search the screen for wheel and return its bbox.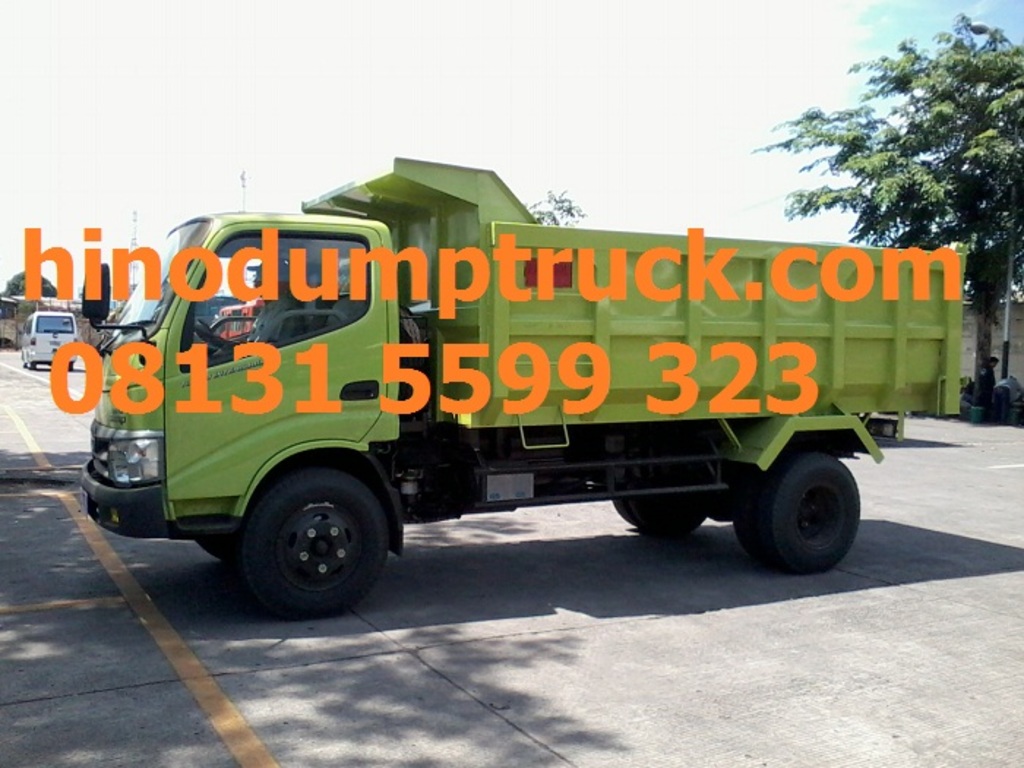
Found: bbox(733, 445, 869, 573).
